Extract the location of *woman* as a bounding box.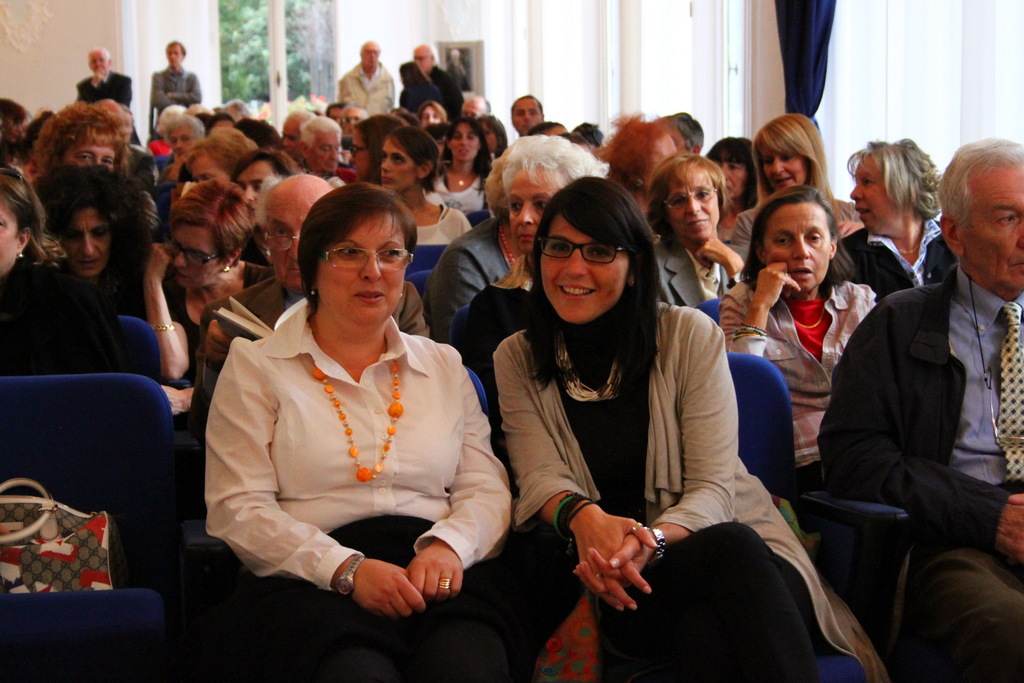
locate(27, 98, 132, 177).
